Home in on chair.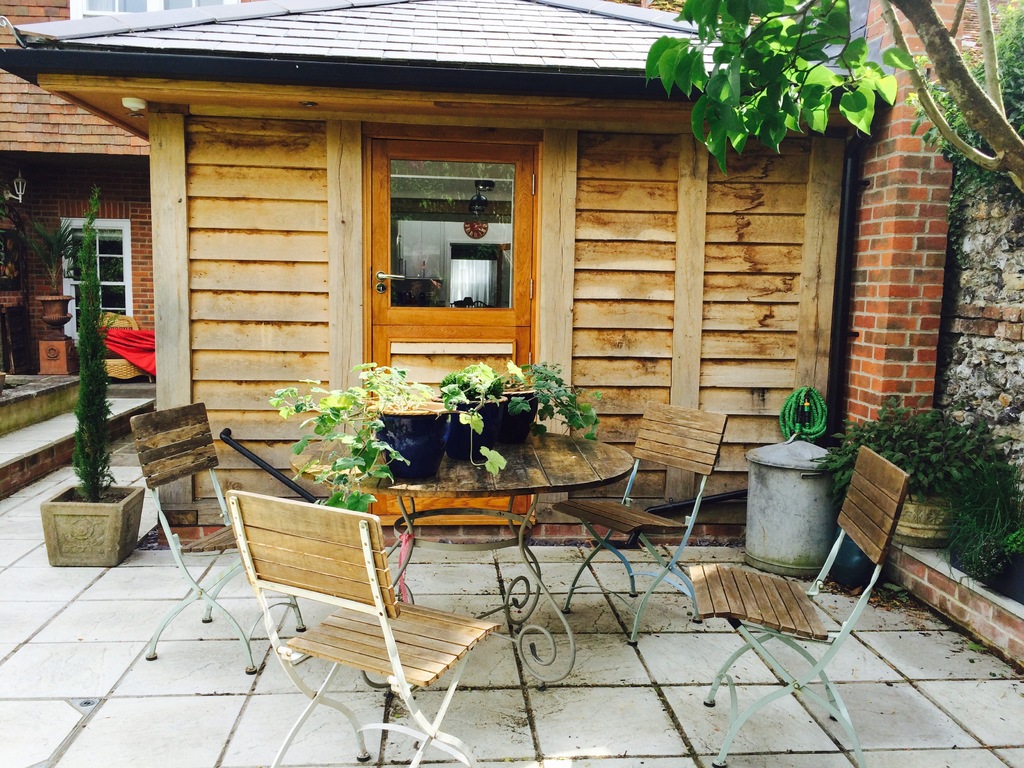
Homed in at [x1=682, y1=447, x2=908, y2=767].
